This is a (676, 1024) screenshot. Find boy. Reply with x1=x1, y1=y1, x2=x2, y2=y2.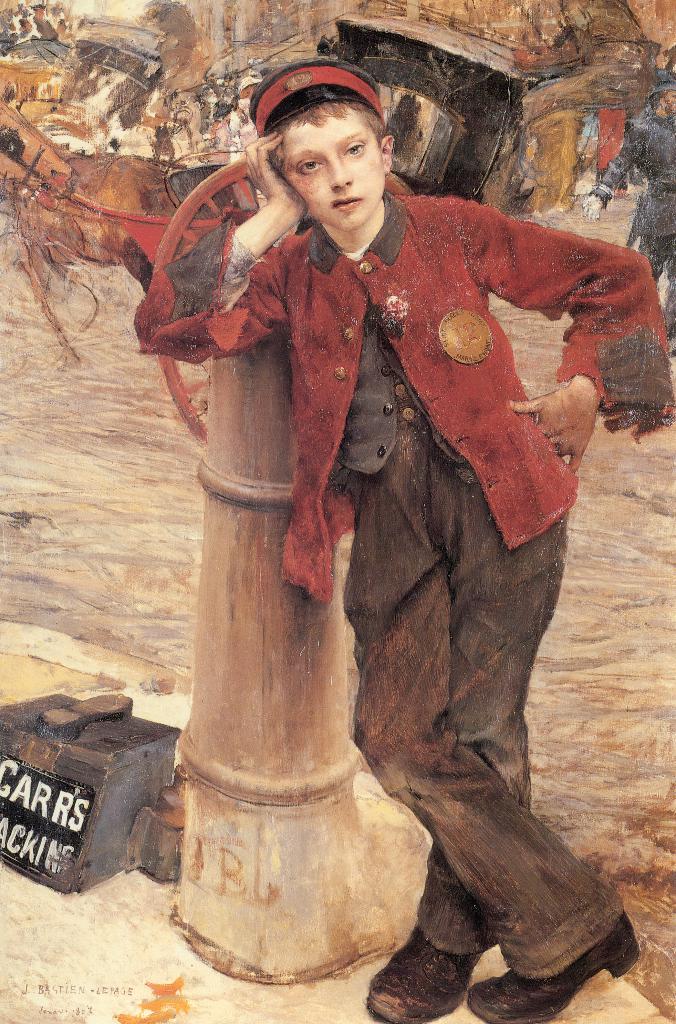
x1=129, y1=52, x2=672, y2=1023.
